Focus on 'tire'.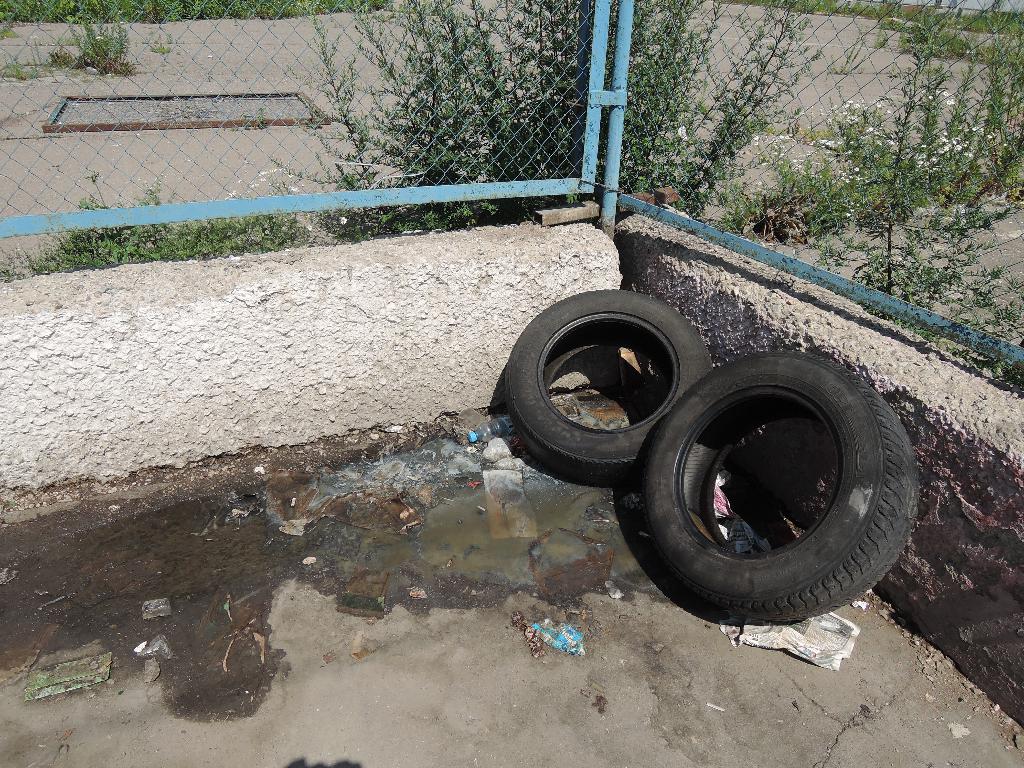
Focused at <box>506,290,708,484</box>.
